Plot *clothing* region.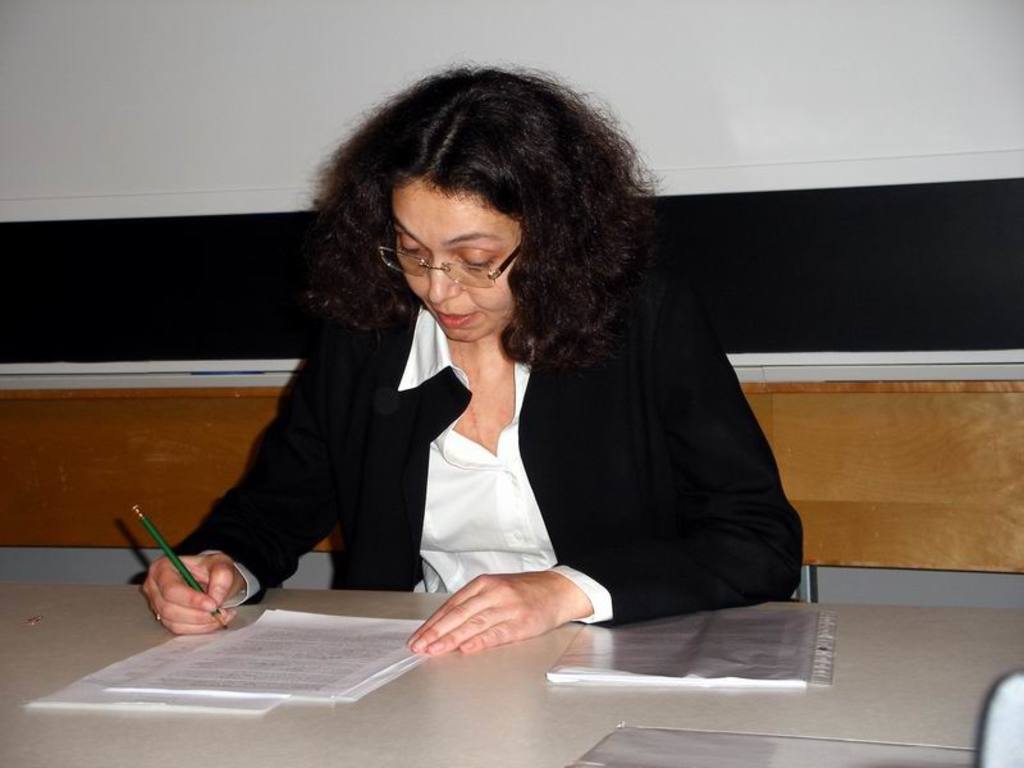
Plotted at 127 264 781 635.
